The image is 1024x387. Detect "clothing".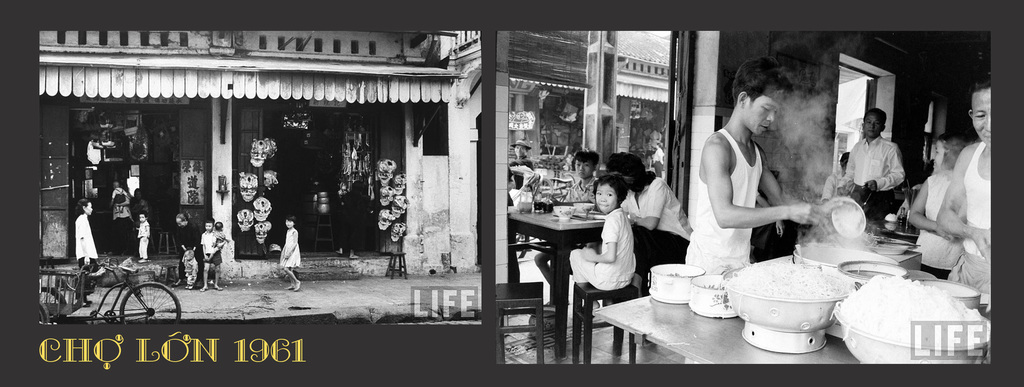
Detection: locate(620, 176, 686, 236).
